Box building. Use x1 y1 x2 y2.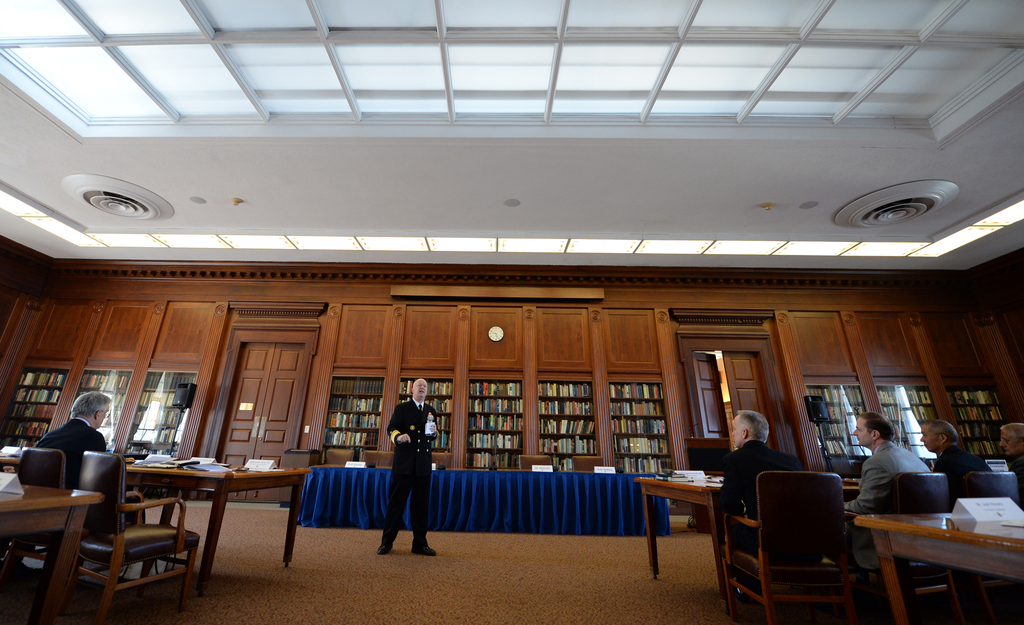
0 0 1023 624.
